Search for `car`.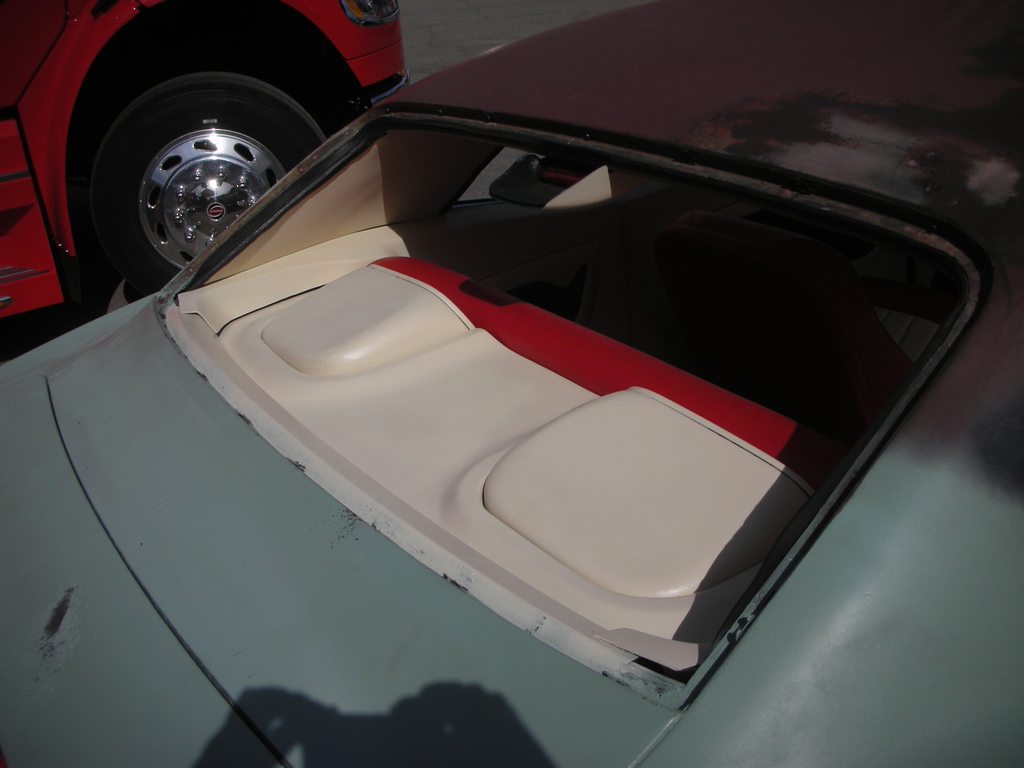
Found at x1=0, y1=0, x2=409, y2=319.
